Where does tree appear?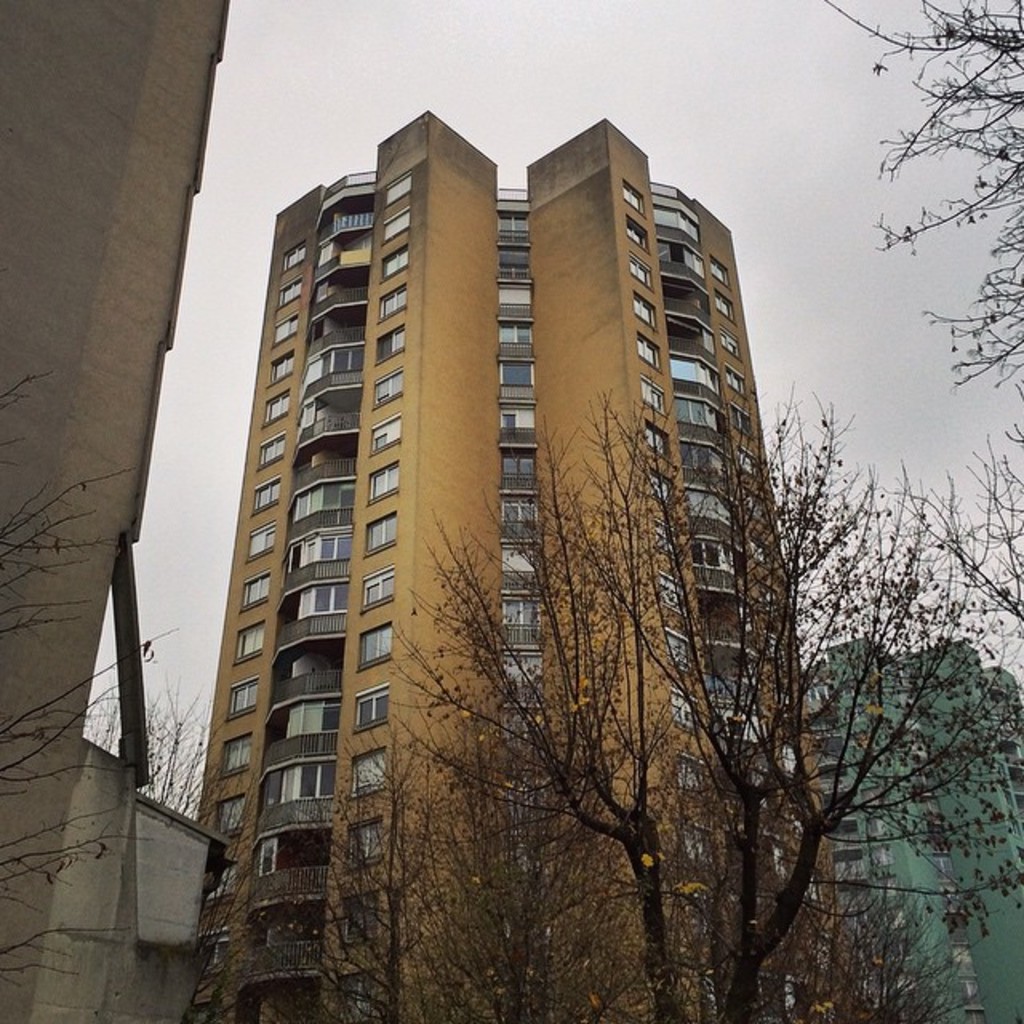
Appears at 654 285 986 989.
